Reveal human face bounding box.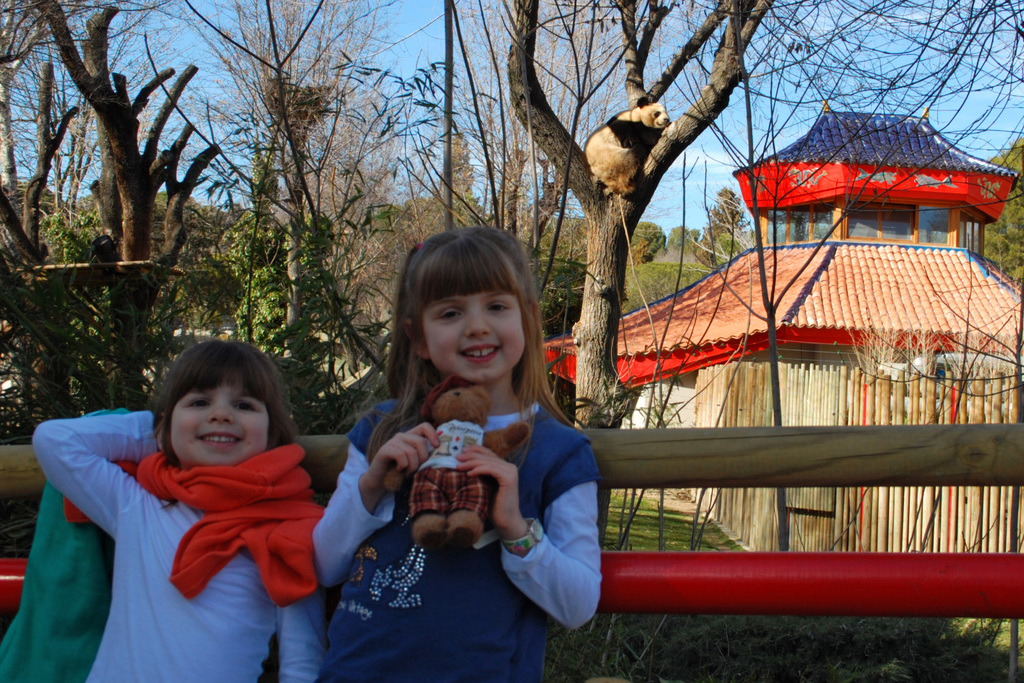
Revealed: 419/292/528/382.
